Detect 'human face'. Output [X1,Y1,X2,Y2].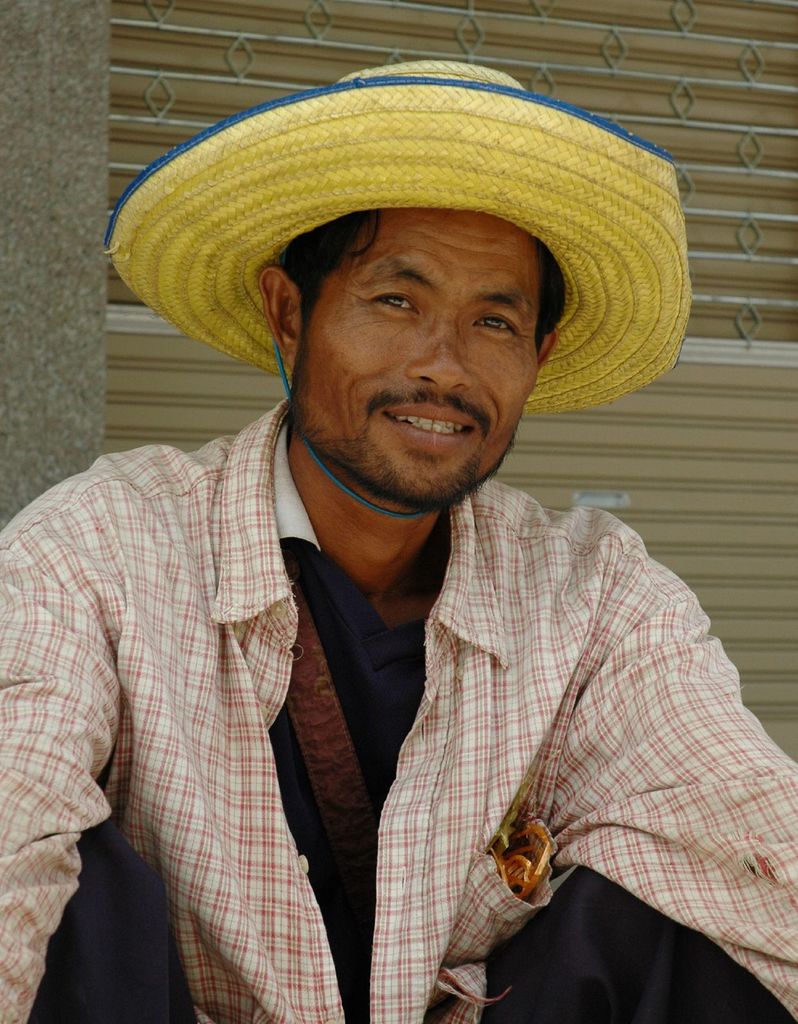
[288,212,541,508].
